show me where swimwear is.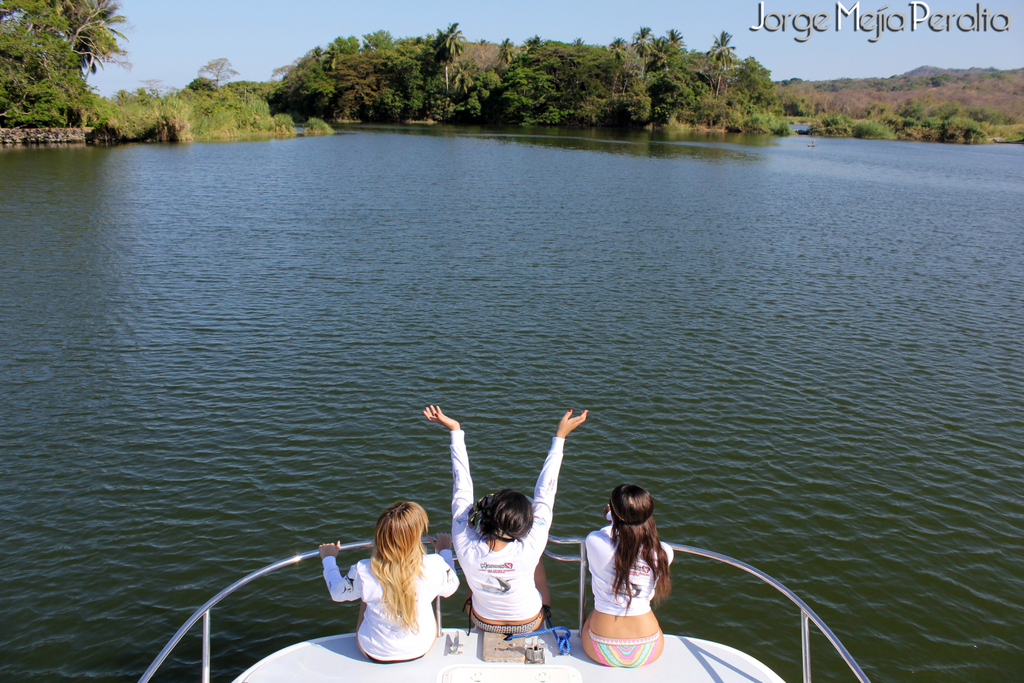
swimwear is at [586,627,659,671].
